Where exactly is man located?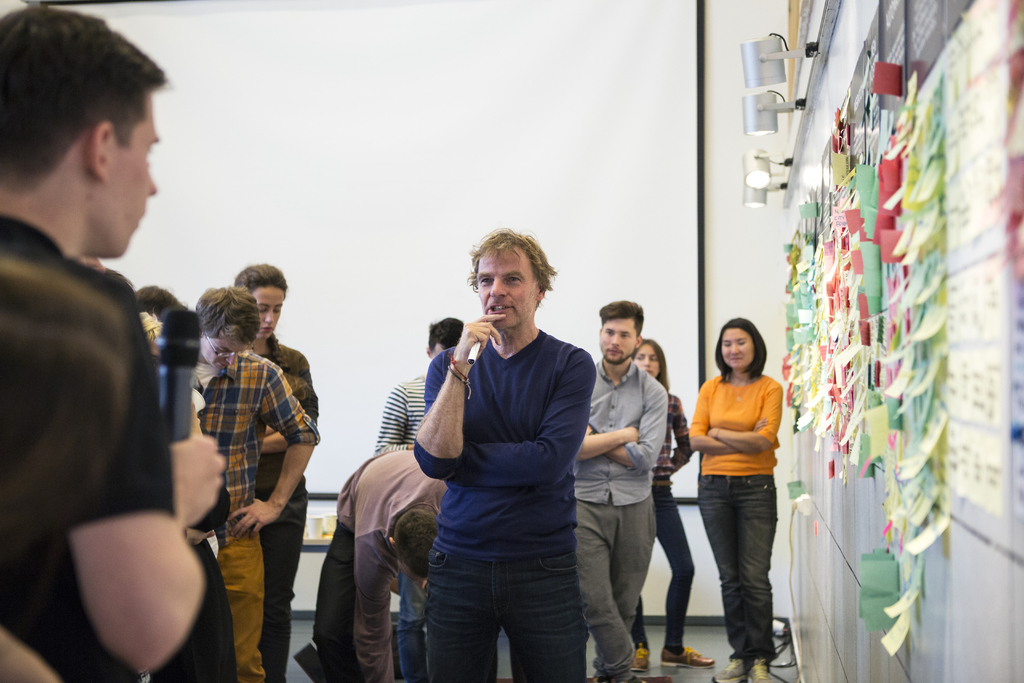
Its bounding box is pyautogui.locateOnScreen(570, 299, 661, 682).
